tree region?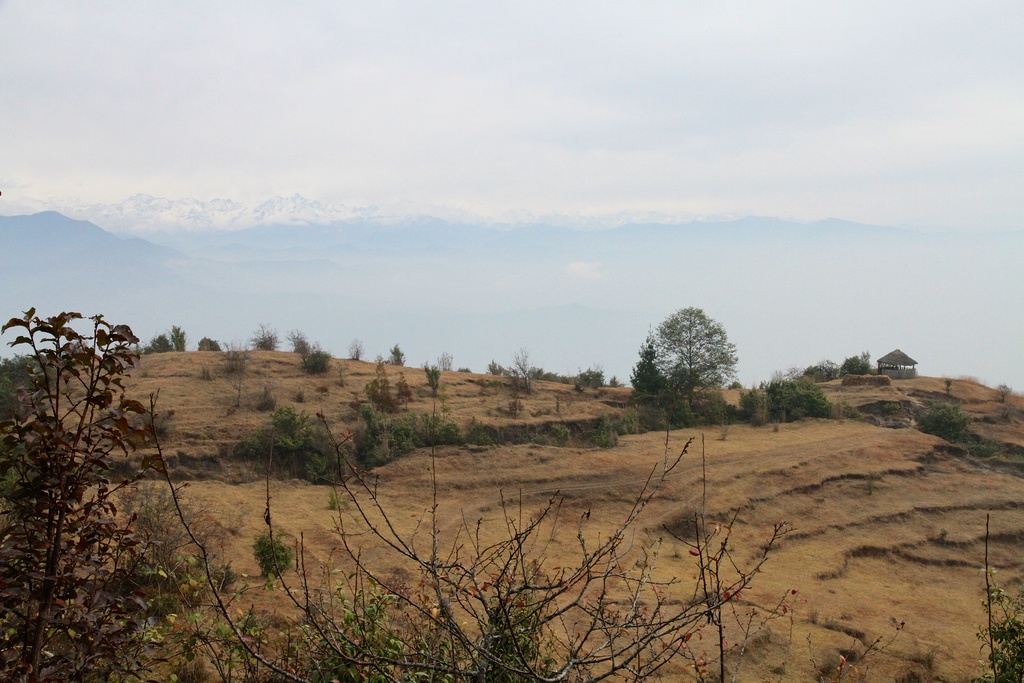
254 324 280 352
